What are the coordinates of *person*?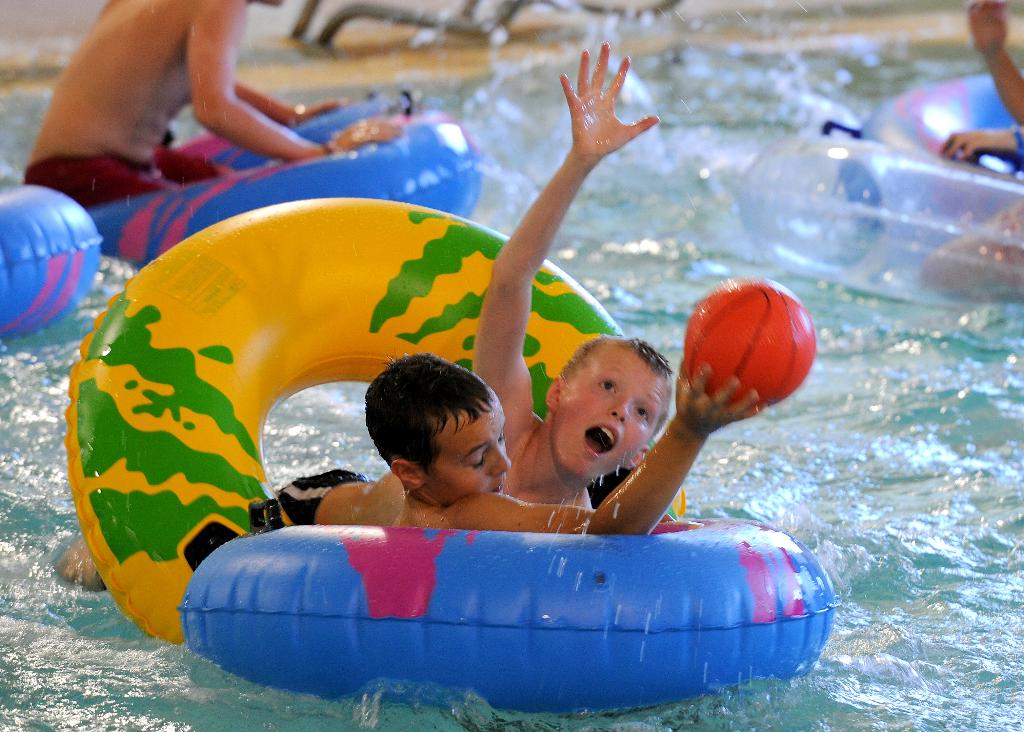
[left=276, top=35, right=676, bottom=530].
